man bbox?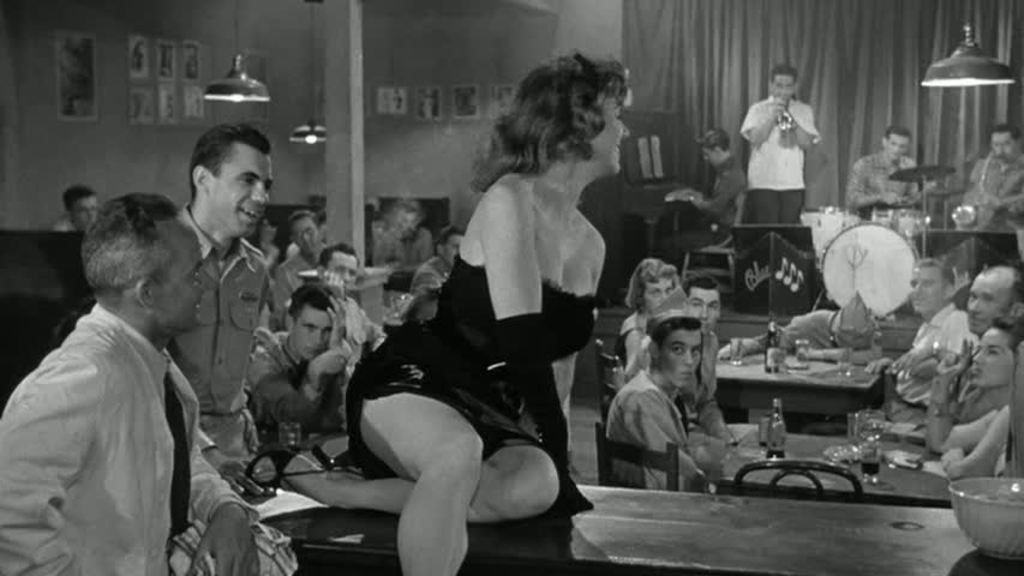
crop(382, 199, 442, 265)
